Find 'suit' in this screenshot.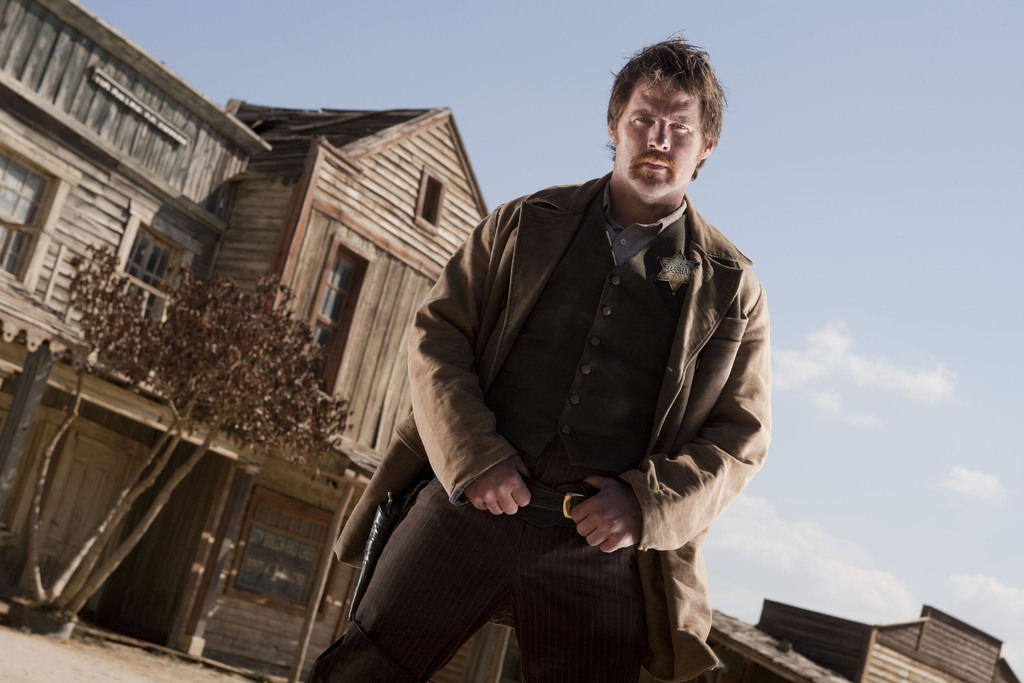
The bounding box for 'suit' is 382/65/787/666.
